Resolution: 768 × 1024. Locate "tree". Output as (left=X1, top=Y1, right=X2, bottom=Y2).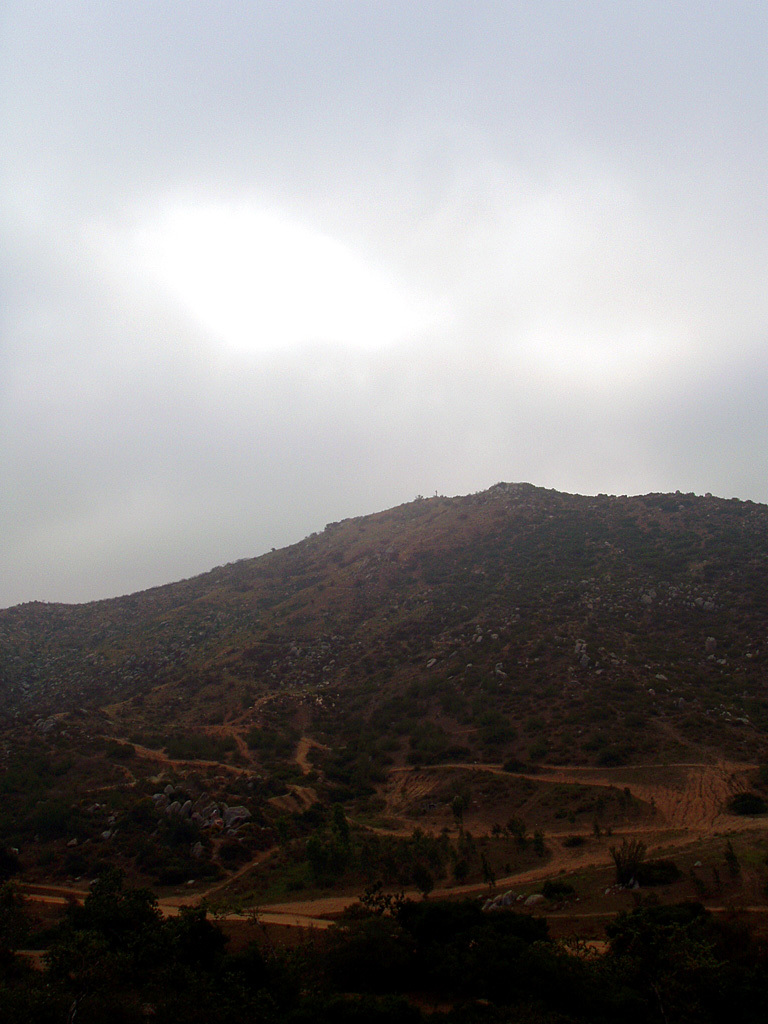
(left=243, top=723, right=300, bottom=750).
